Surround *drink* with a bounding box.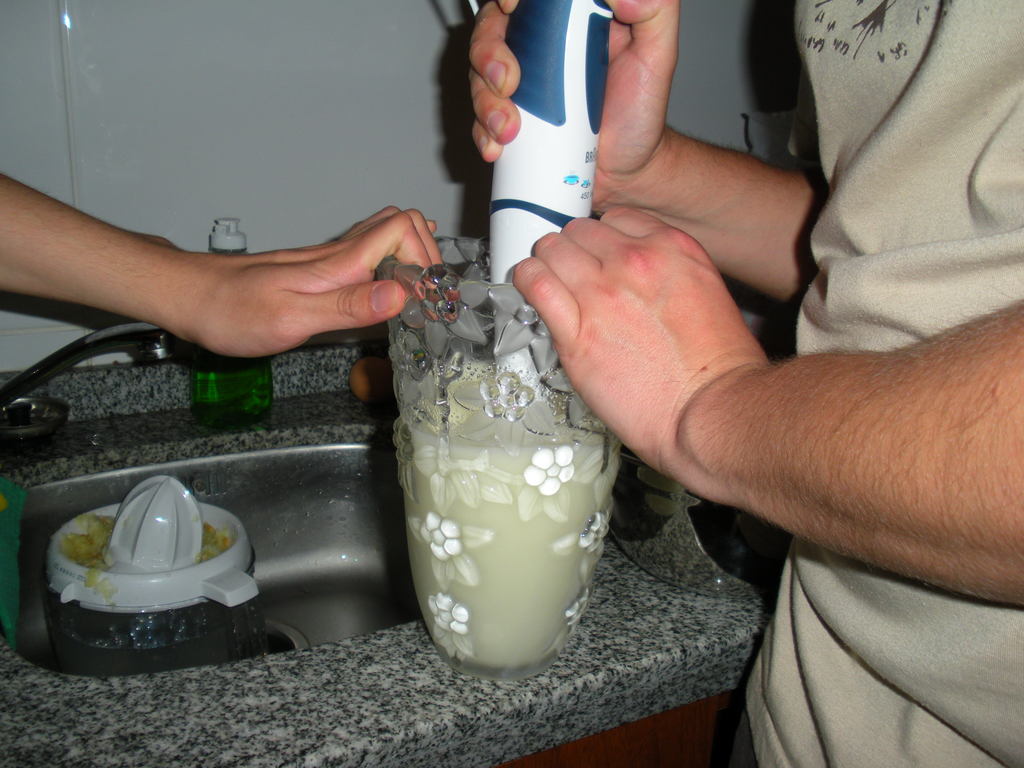
[390, 363, 620, 682].
